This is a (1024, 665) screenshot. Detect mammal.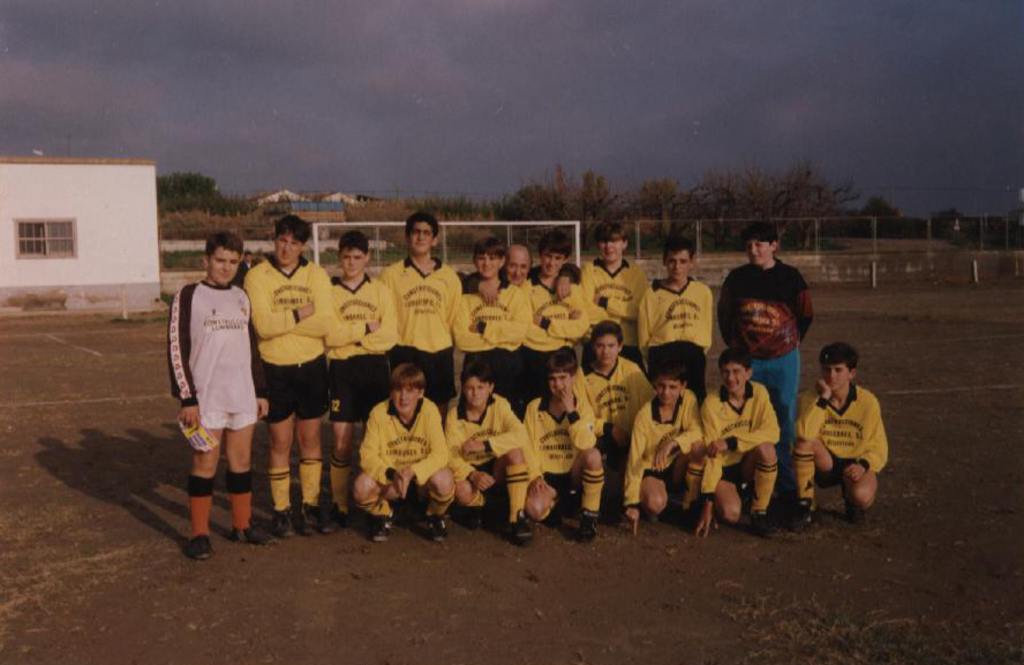
bbox(241, 211, 334, 538).
